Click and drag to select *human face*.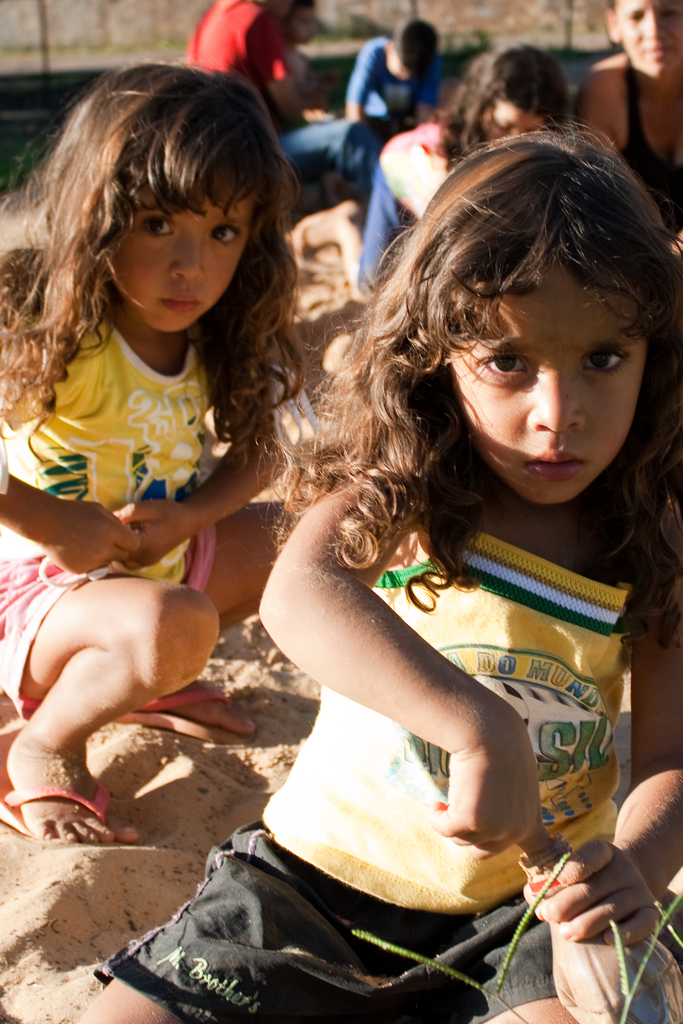
Selection: x1=612, y1=0, x2=680, y2=68.
